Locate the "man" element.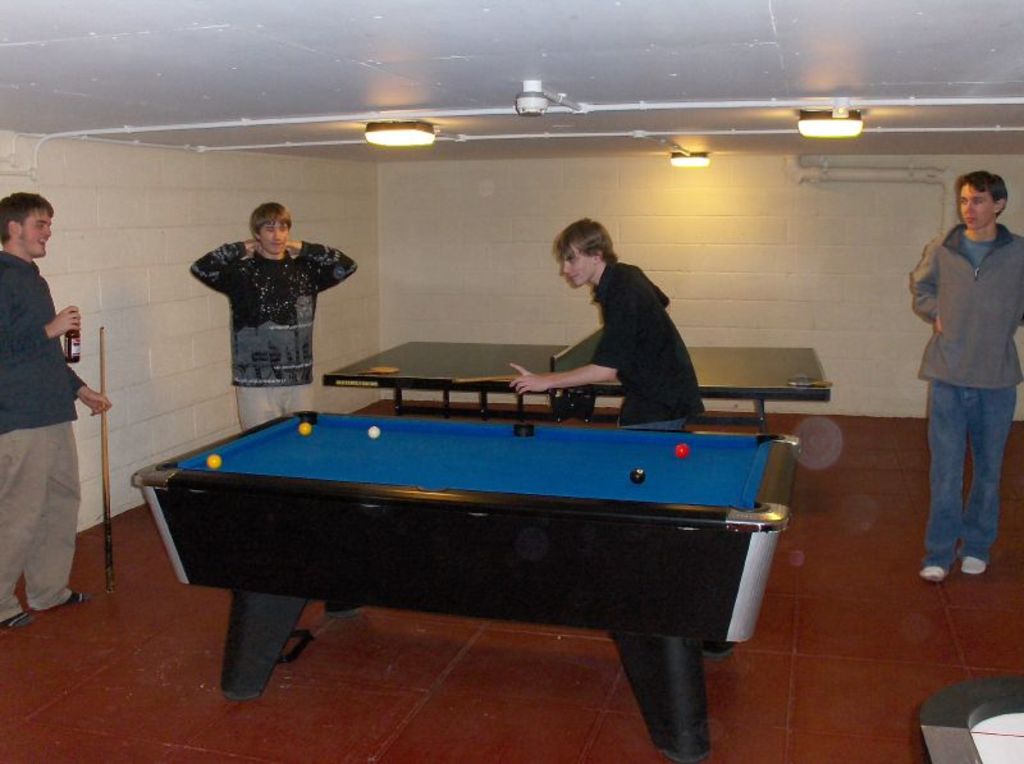
Element bbox: [188,198,358,430].
